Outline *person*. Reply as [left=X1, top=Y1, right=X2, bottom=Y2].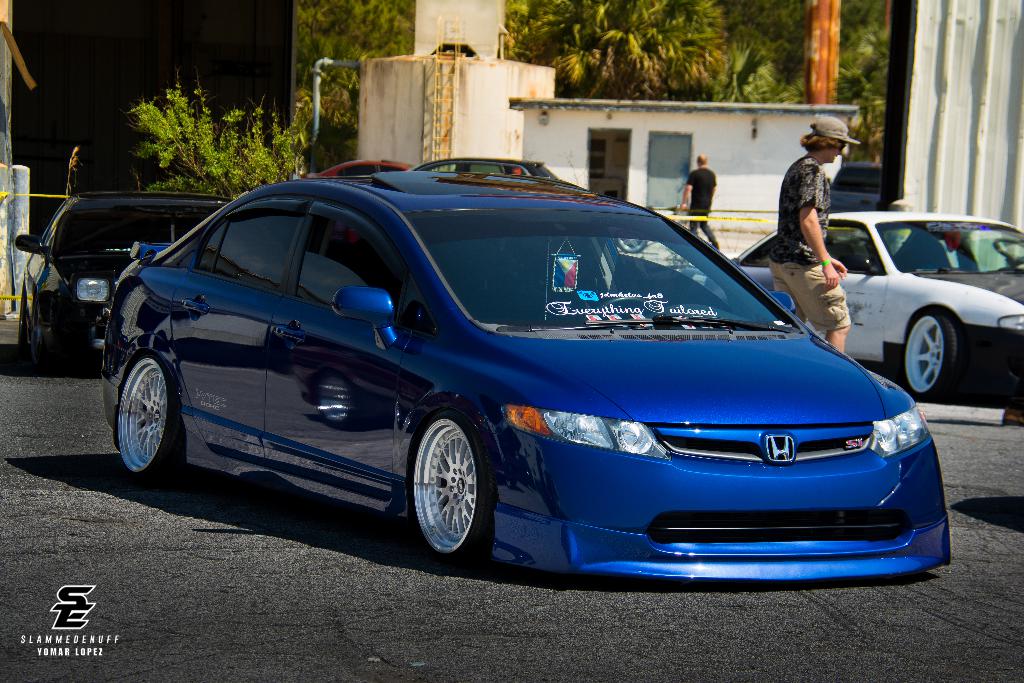
[left=769, top=115, right=861, bottom=352].
